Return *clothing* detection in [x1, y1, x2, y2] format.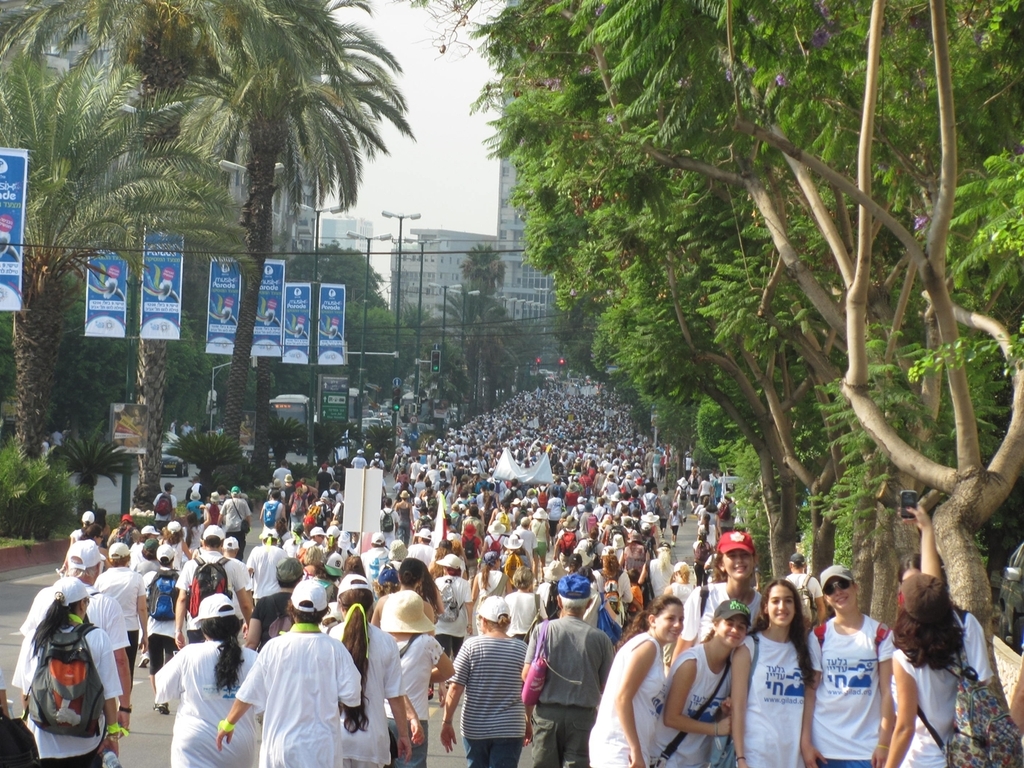
[329, 467, 335, 479].
